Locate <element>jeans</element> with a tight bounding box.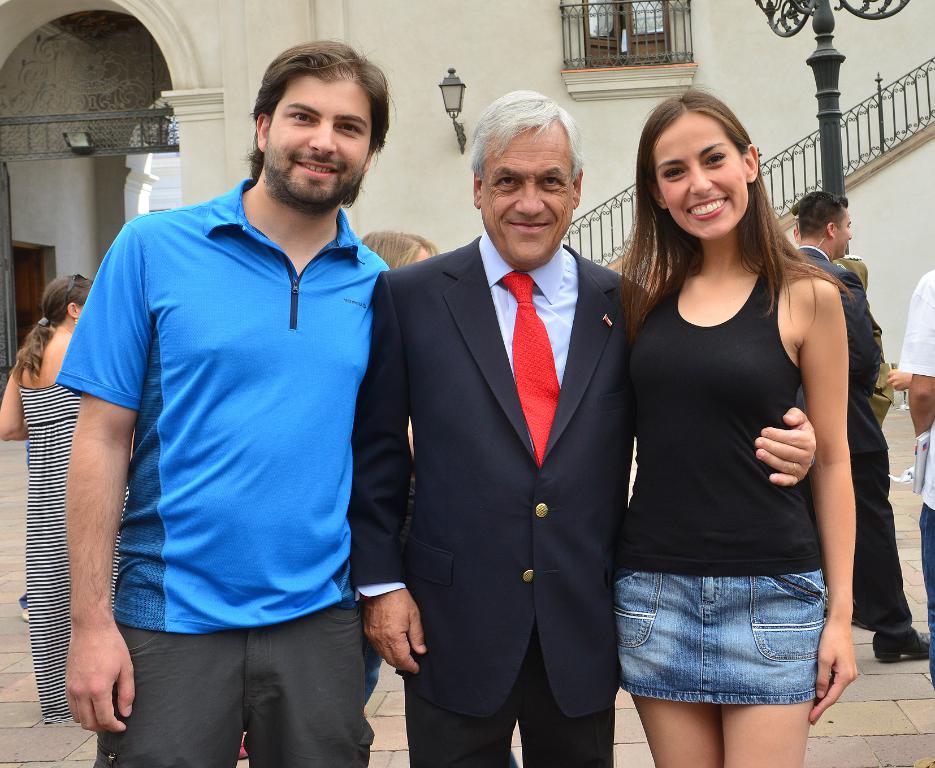
bbox=(113, 606, 372, 758).
